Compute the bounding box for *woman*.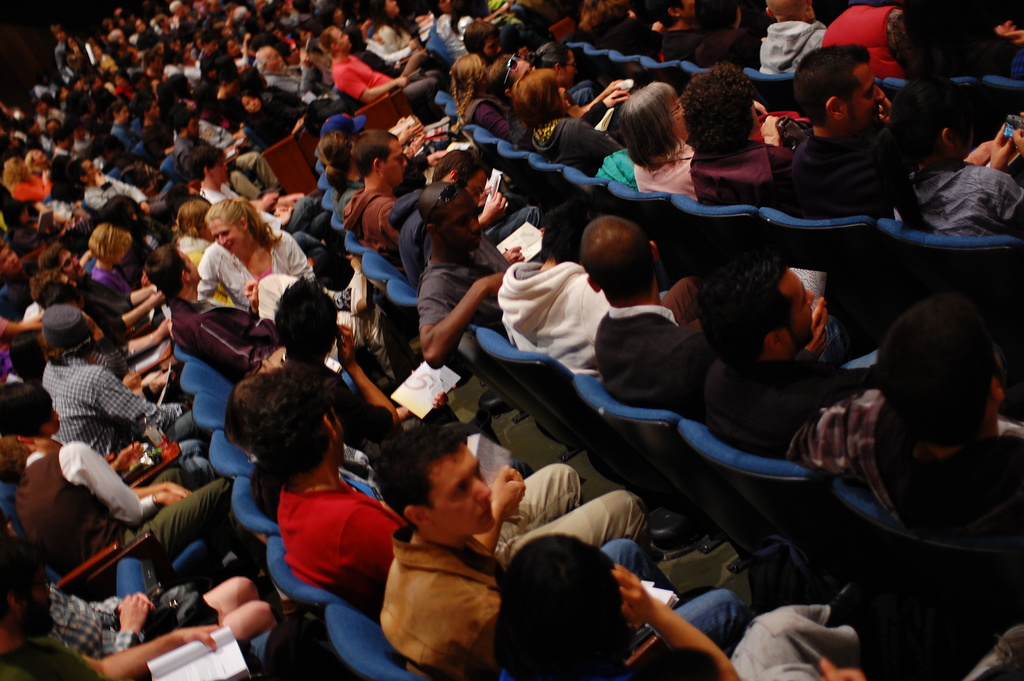
bbox=[433, 0, 468, 56].
